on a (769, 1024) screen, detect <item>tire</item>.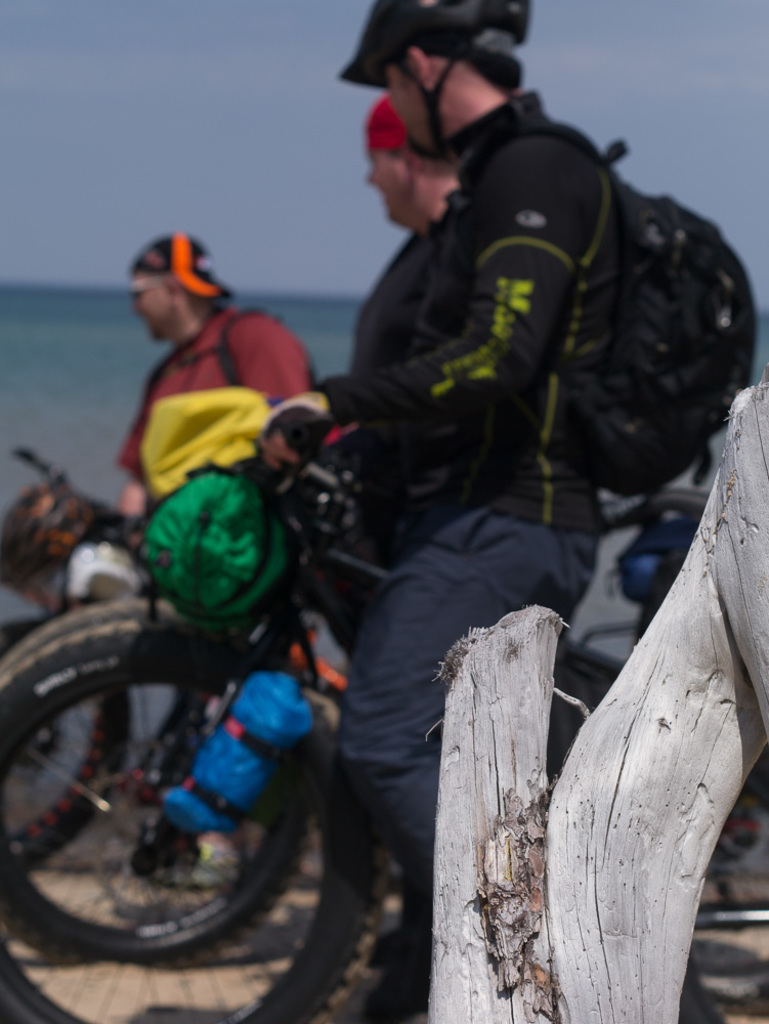
BBox(698, 745, 768, 1007).
